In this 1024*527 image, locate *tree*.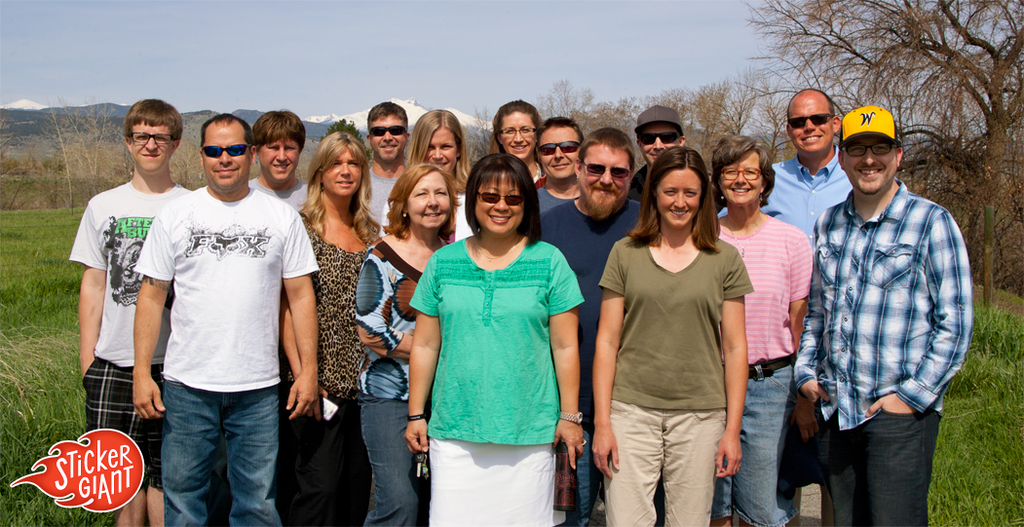
Bounding box: [750,0,1023,306].
